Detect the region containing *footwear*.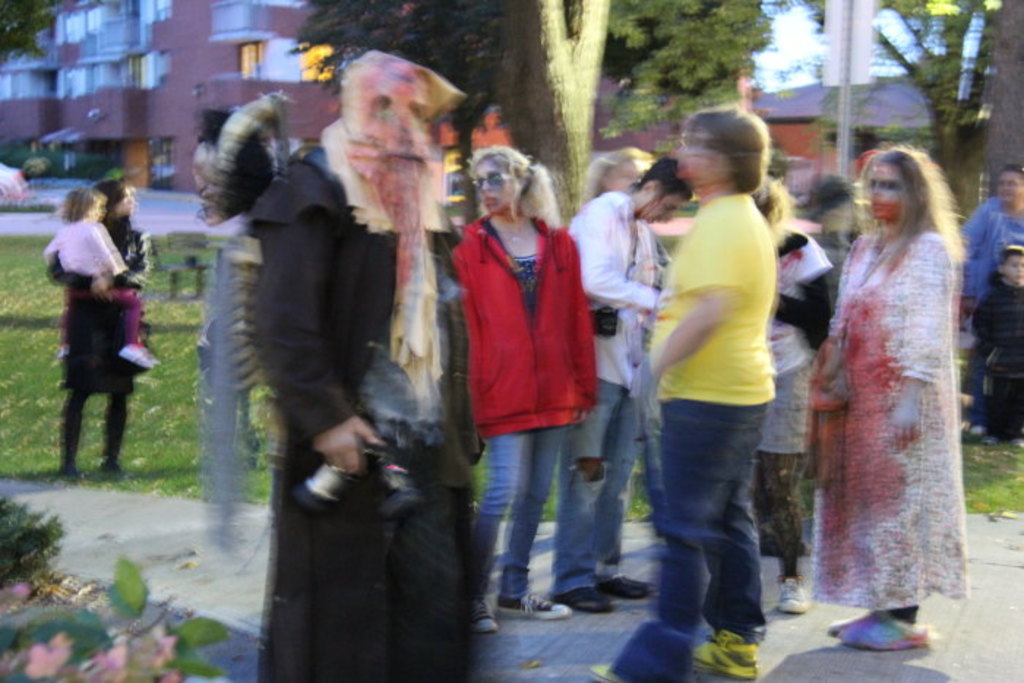
(696, 630, 767, 677).
